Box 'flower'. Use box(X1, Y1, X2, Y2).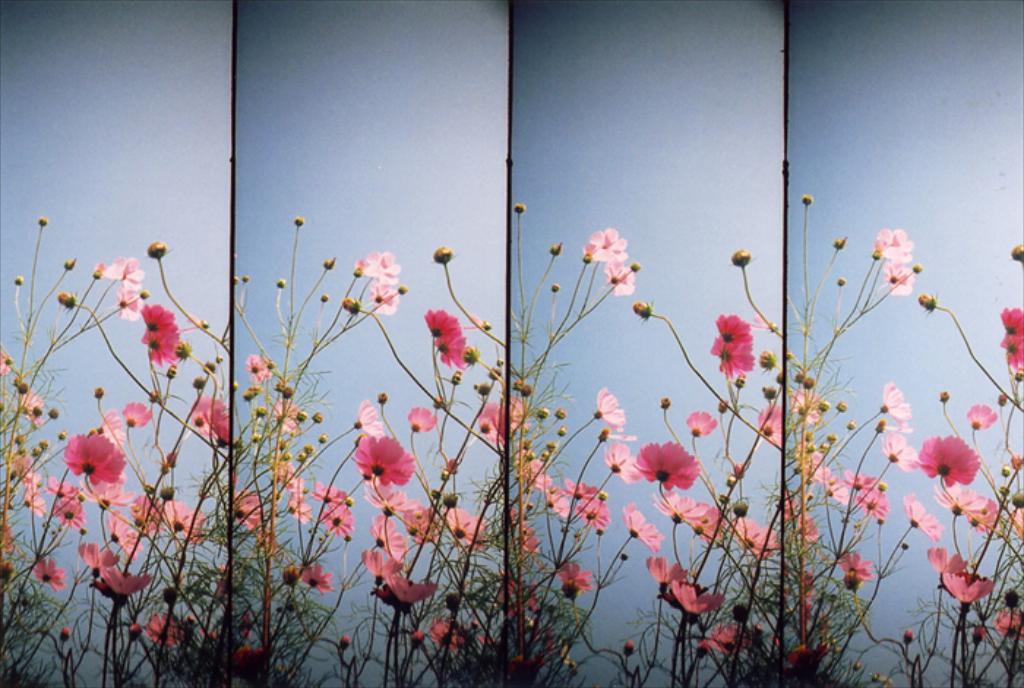
box(92, 259, 101, 280).
